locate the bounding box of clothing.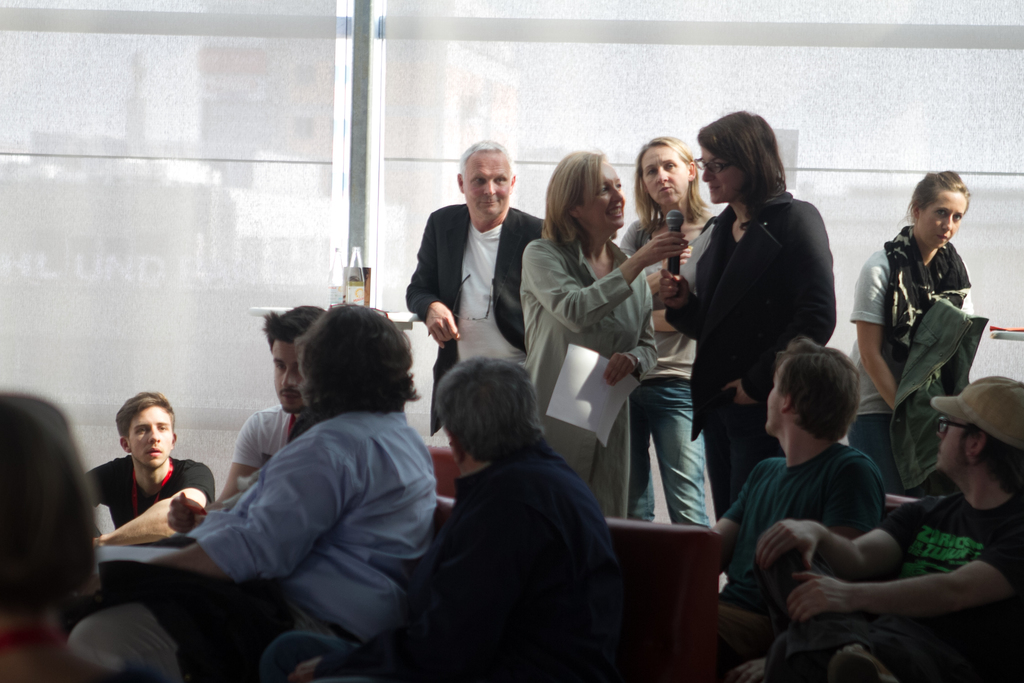
Bounding box: rect(257, 429, 619, 682).
